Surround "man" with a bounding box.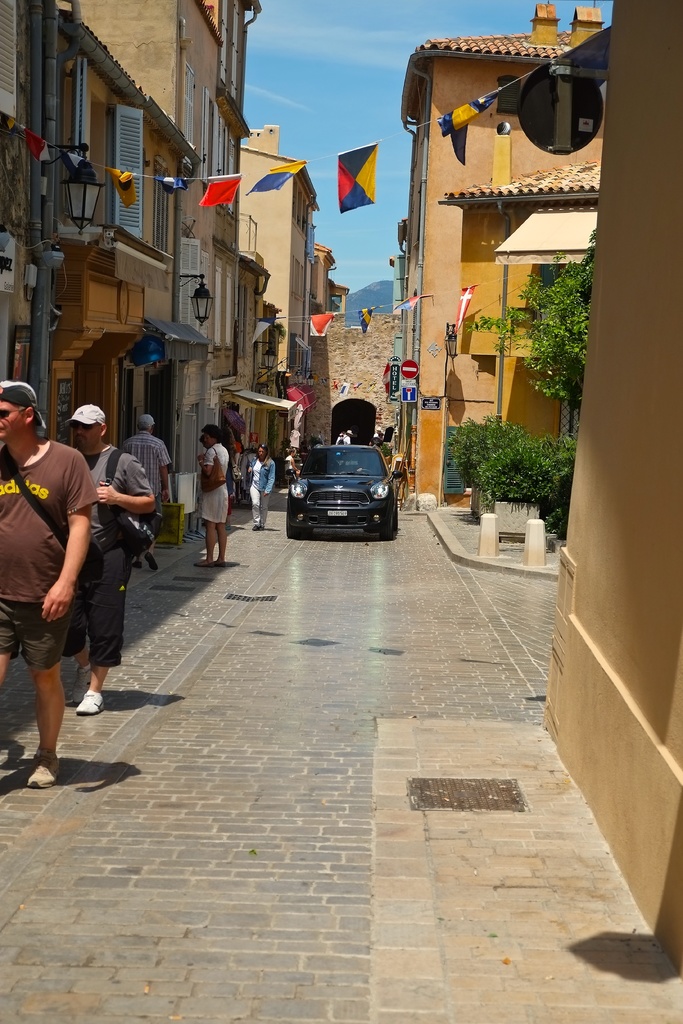
<bbox>131, 403, 174, 533</bbox>.
